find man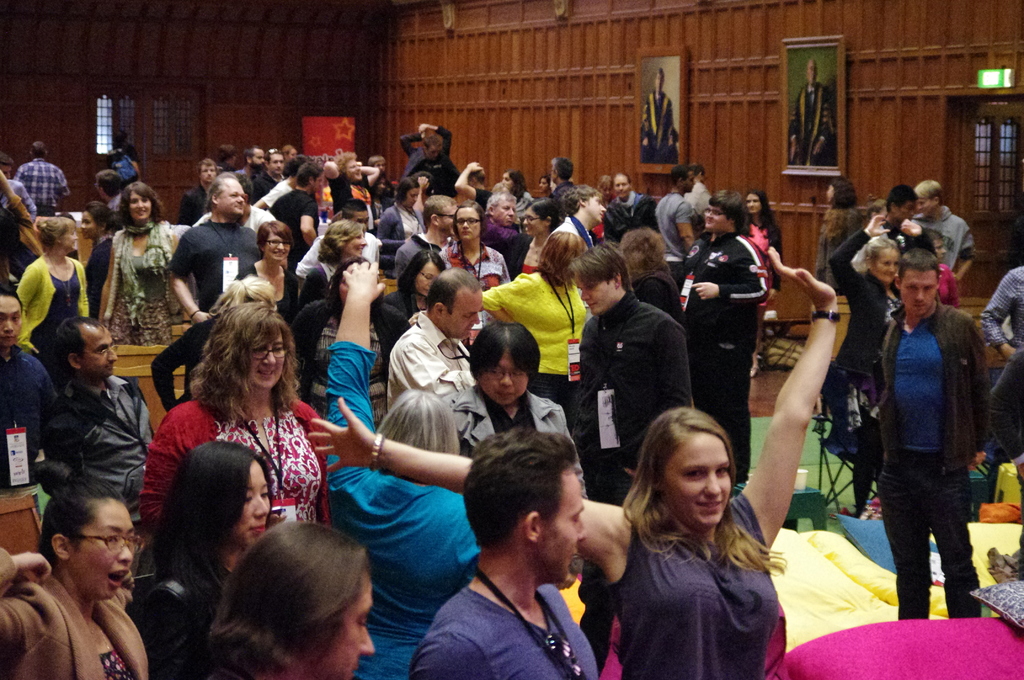
(left=164, top=173, right=260, bottom=336)
